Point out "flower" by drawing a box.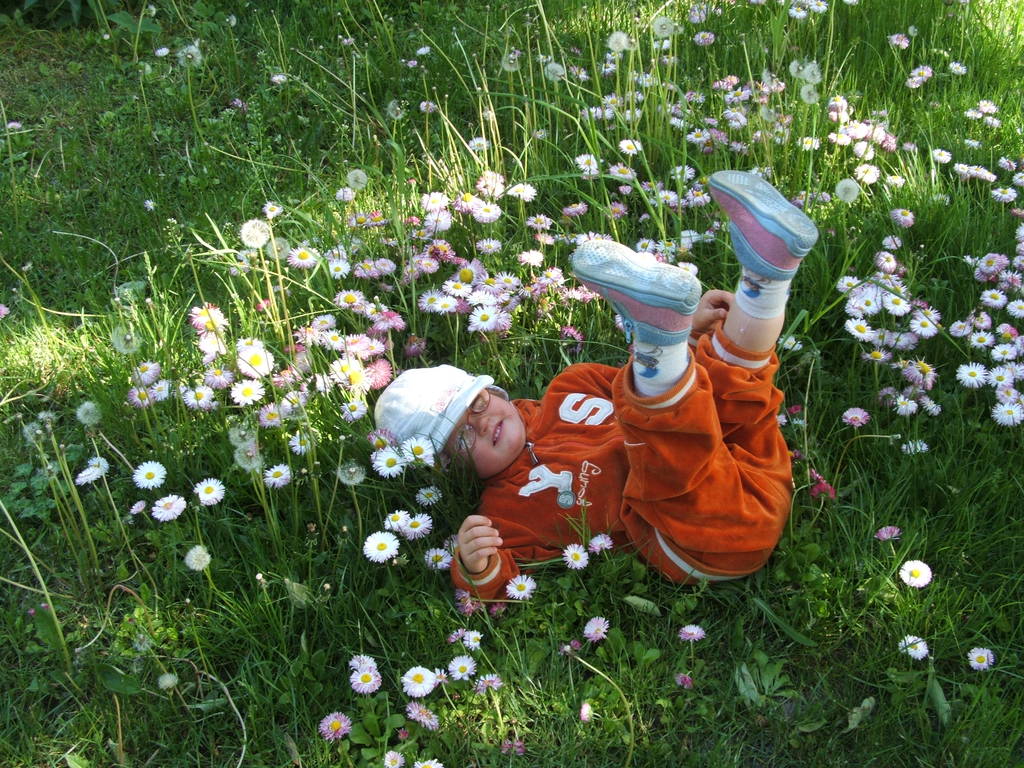
detection(424, 547, 452, 569).
